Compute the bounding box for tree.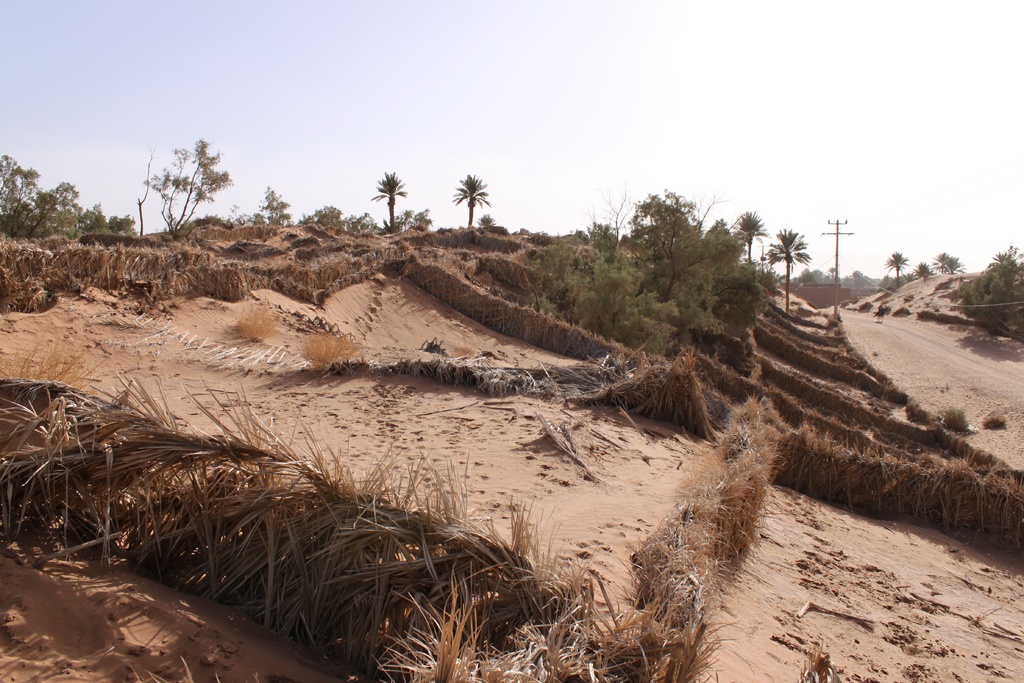
rect(735, 210, 774, 265).
